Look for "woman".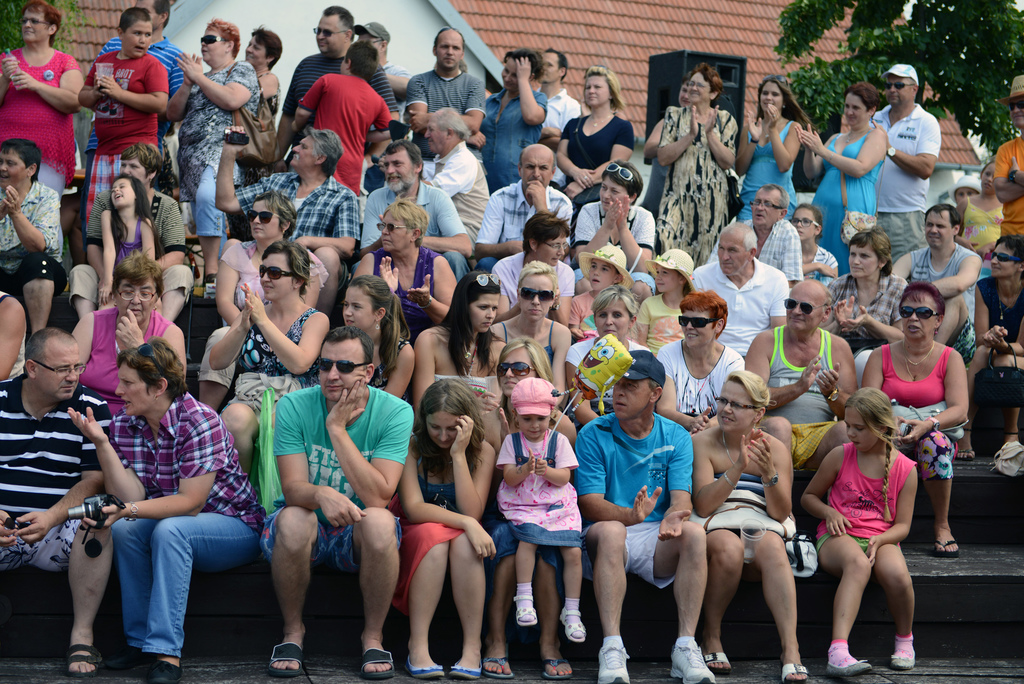
Found: 205, 240, 330, 475.
